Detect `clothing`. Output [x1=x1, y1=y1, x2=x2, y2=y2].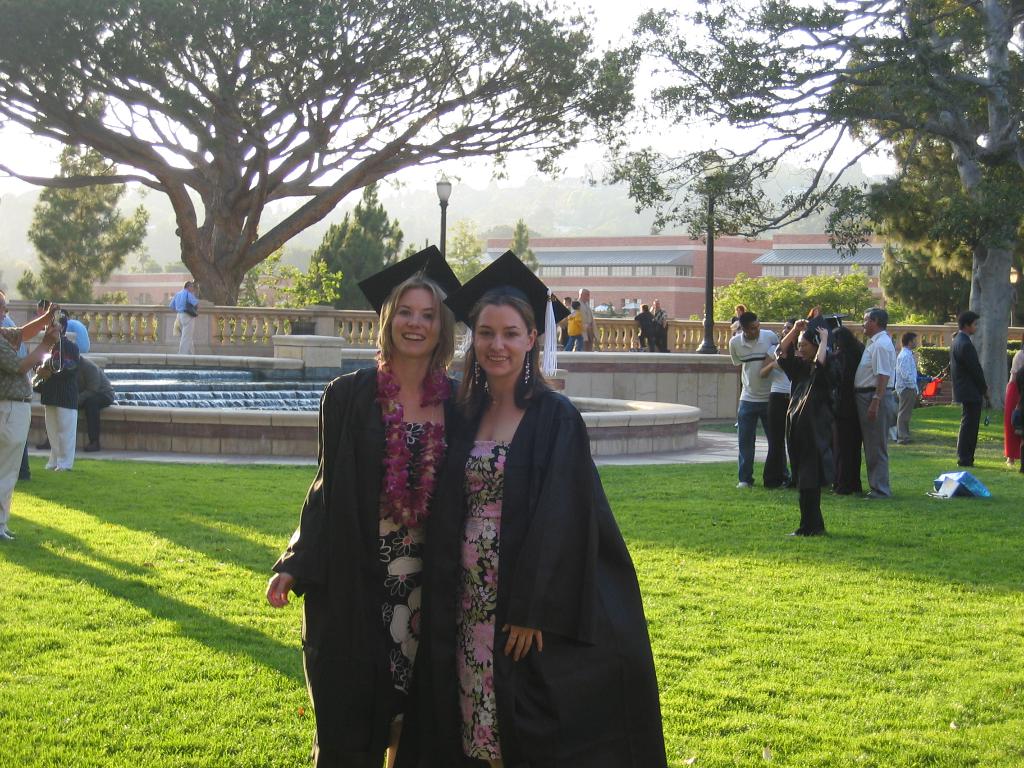
[x1=170, y1=287, x2=200, y2=358].
